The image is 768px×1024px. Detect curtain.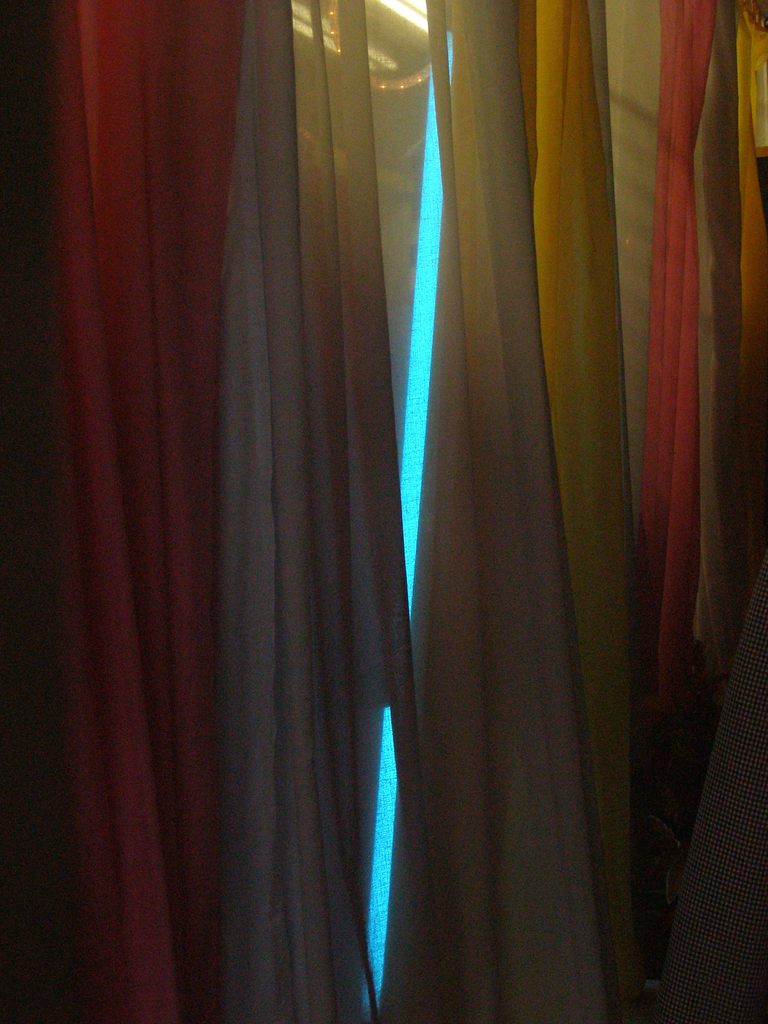
Detection: bbox=[0, 0, 767, 1023].
